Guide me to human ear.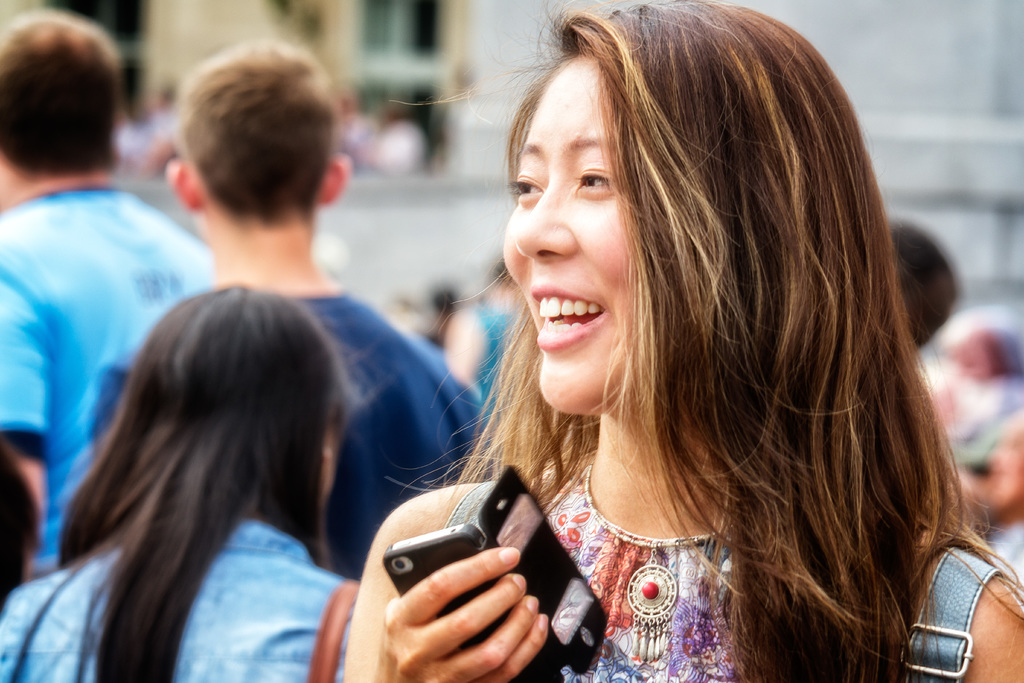
Guidance: {"left": 317, "top": 158, "right": 354, "bottom": 200}.
